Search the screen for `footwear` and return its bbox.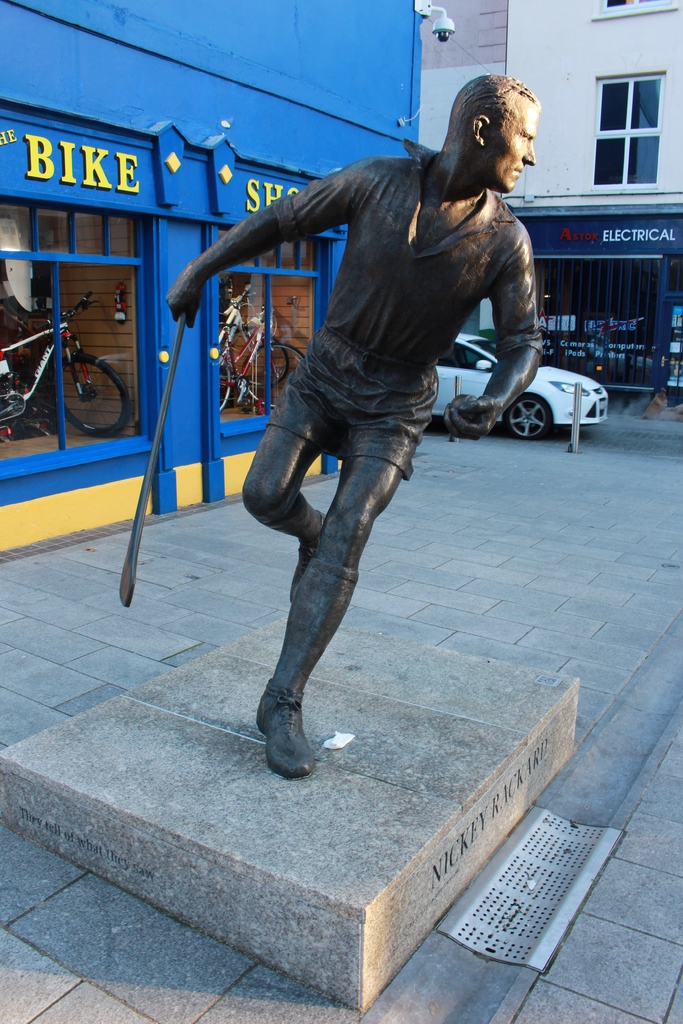
Found: locate(288, 511, 322, 599).
